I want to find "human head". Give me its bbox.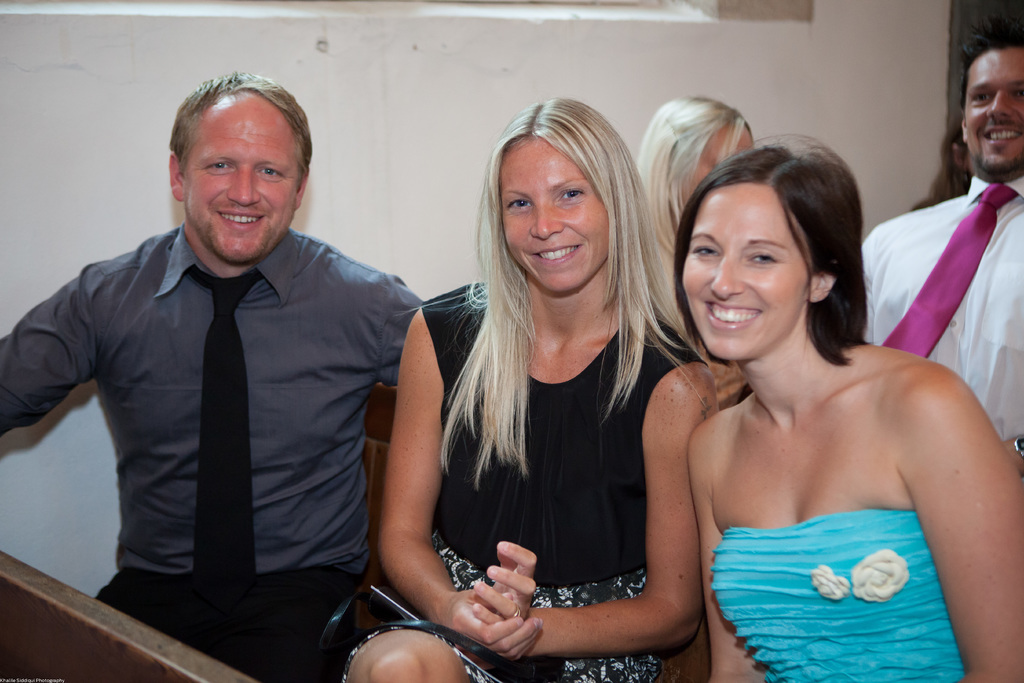
(x1=163, y1=68, x2=313, y2=268).
